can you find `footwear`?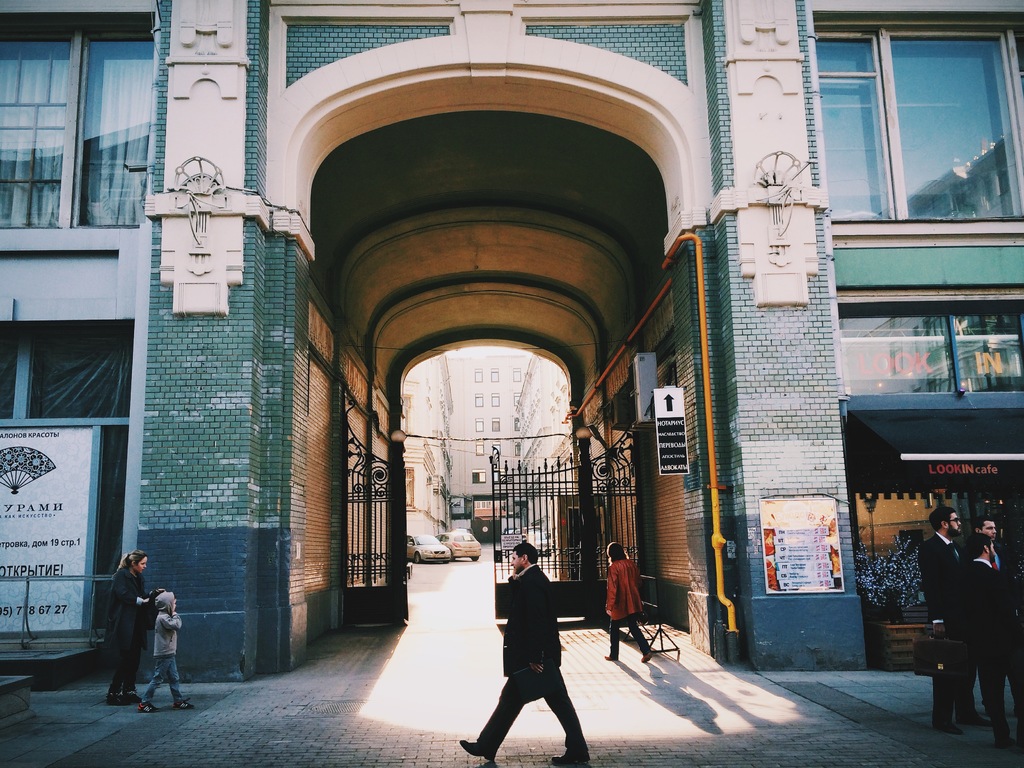
Yes, bounding box: Rect(140, 704, 154, 714).
